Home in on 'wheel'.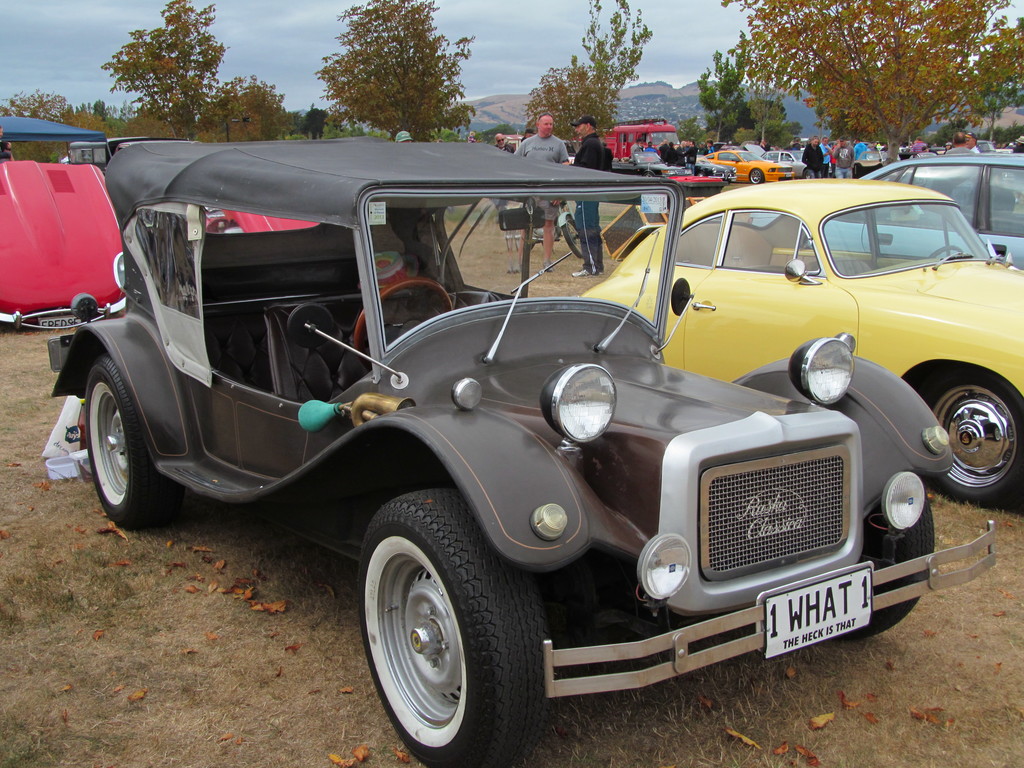
Homed in at [82,352,188,531].
